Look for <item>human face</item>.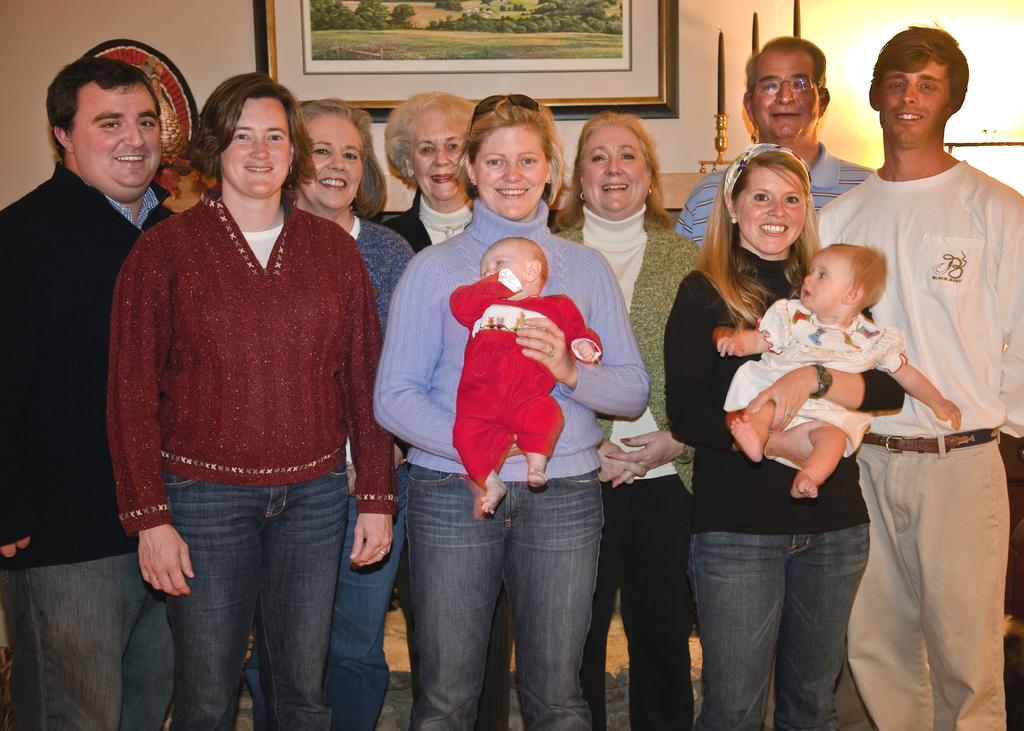
Found: [x1=476, y1=125, x2=546, y2=221].
